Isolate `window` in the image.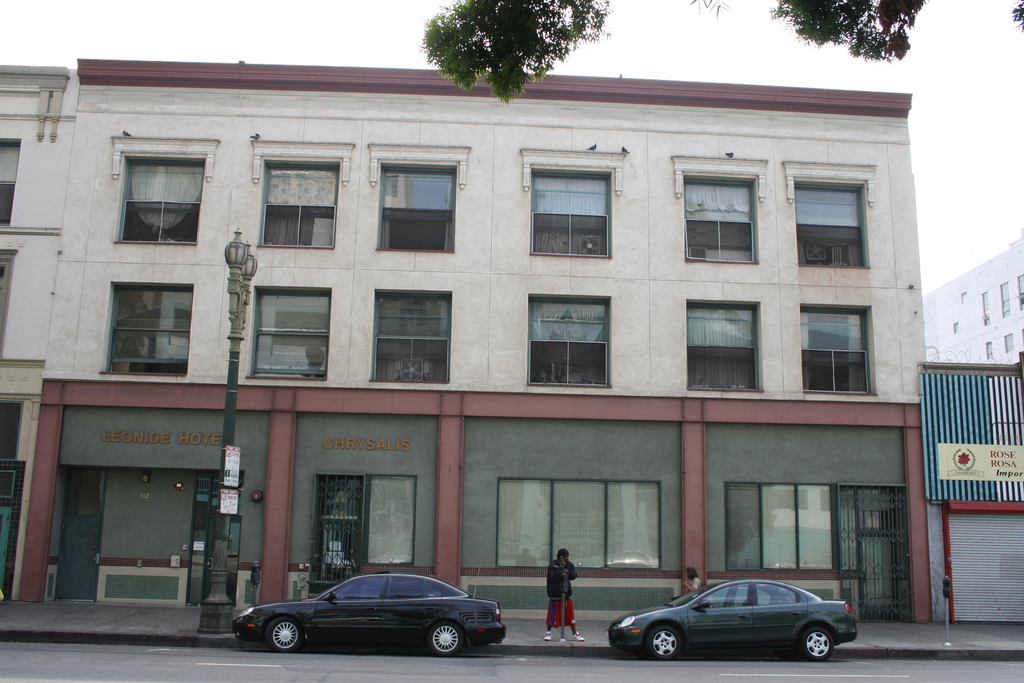
Isolated region: [x1=1012, y1=272, x2=1023, y2=312].
